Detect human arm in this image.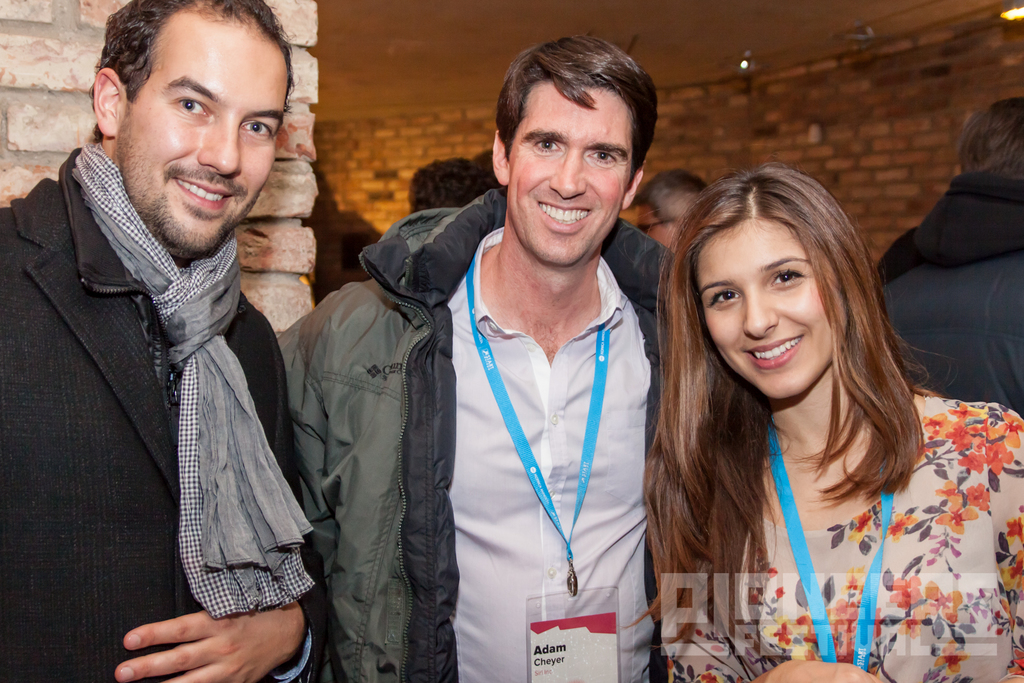
Detection: Rect(263, 297, 340, 464).
